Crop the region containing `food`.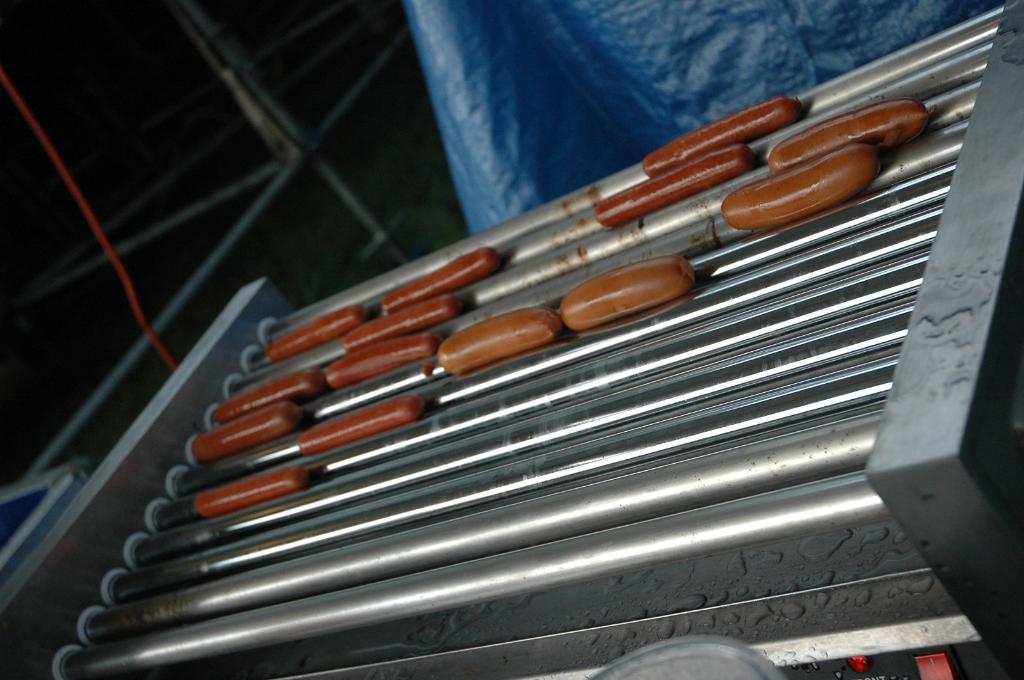
Crop region: region(189, 466, 307, 516).
